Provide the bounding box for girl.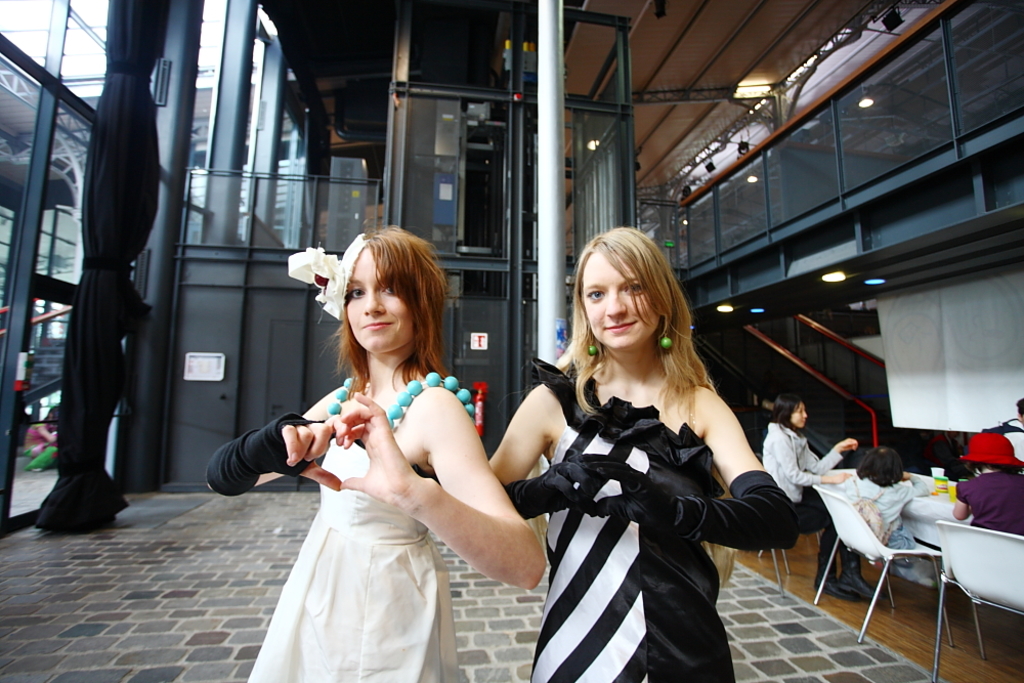
200,223,546,682.
